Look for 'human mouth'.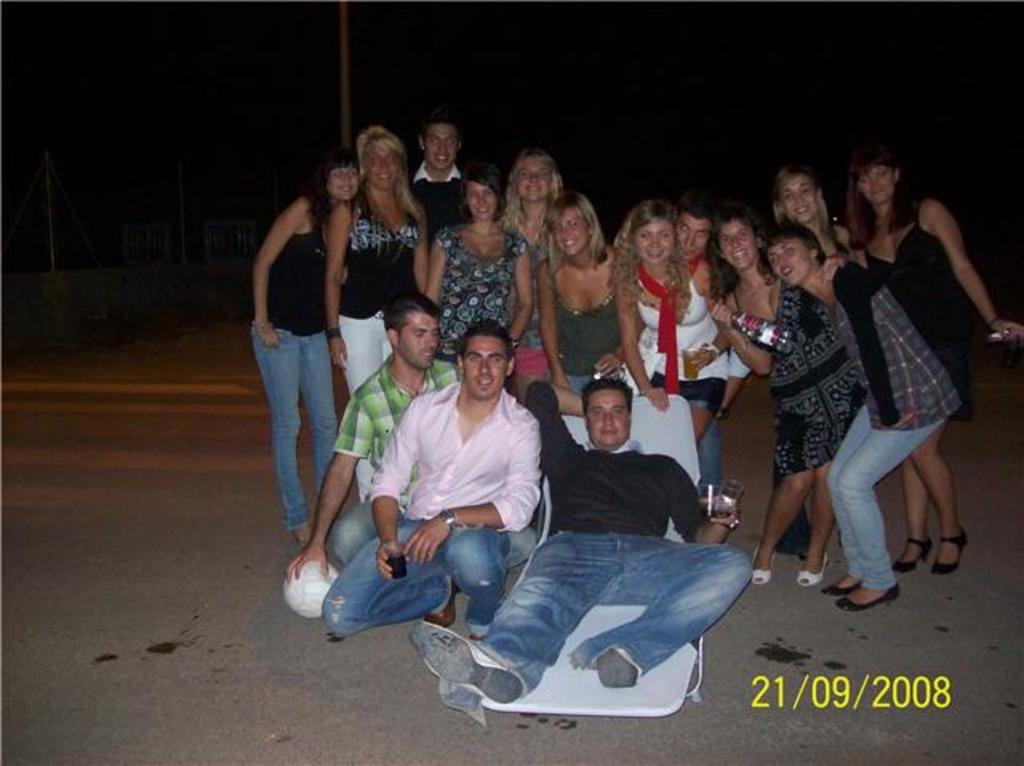
Found: (474,377,493,389).
